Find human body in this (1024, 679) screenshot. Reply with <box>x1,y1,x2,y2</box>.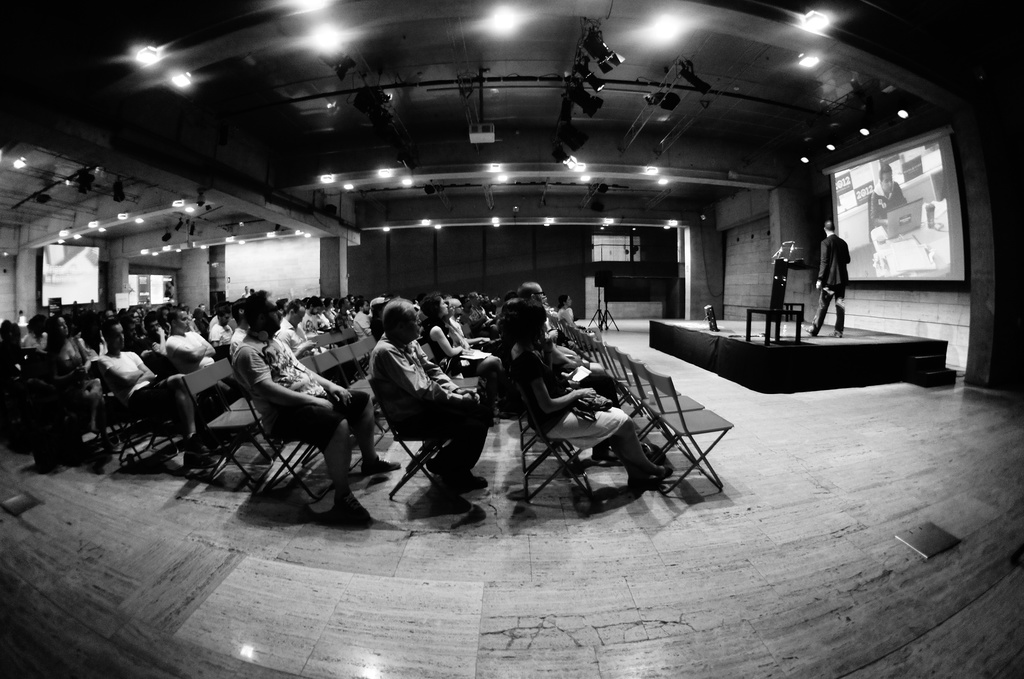
<box>489,331,670,497</box>.
